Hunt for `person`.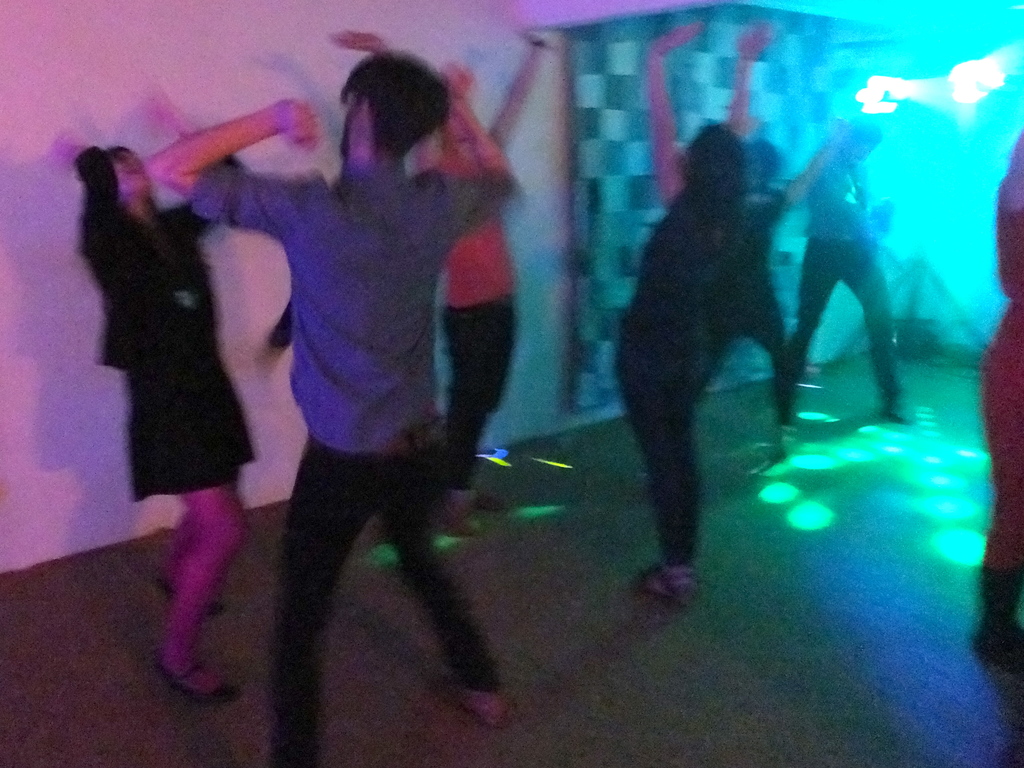
Hunted down at [782,113,911,428].
